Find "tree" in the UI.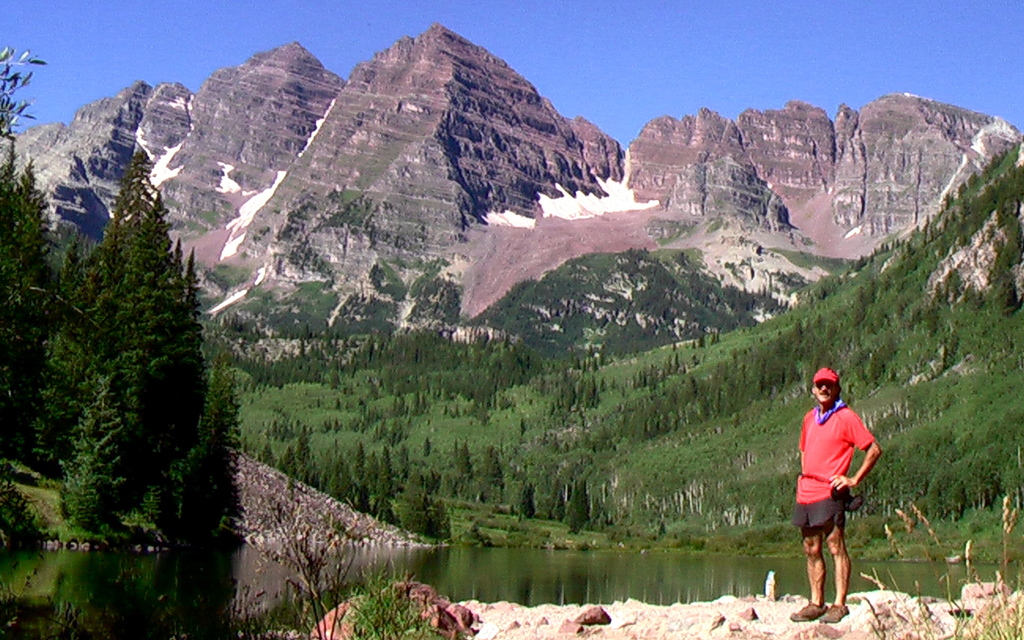
UI element at <region>397, 468, 430, 534</region>.
